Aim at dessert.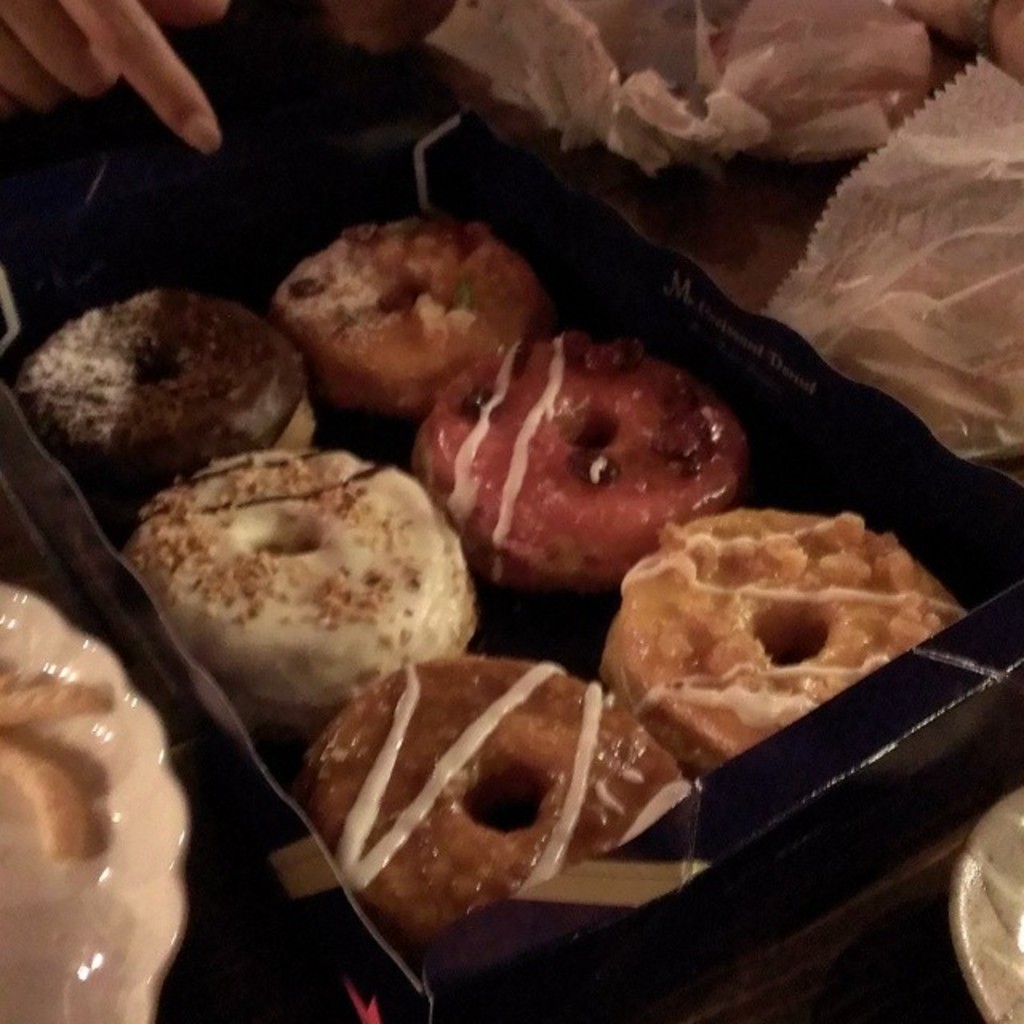
Aimed at bbox(24, 283, 317, 488).
